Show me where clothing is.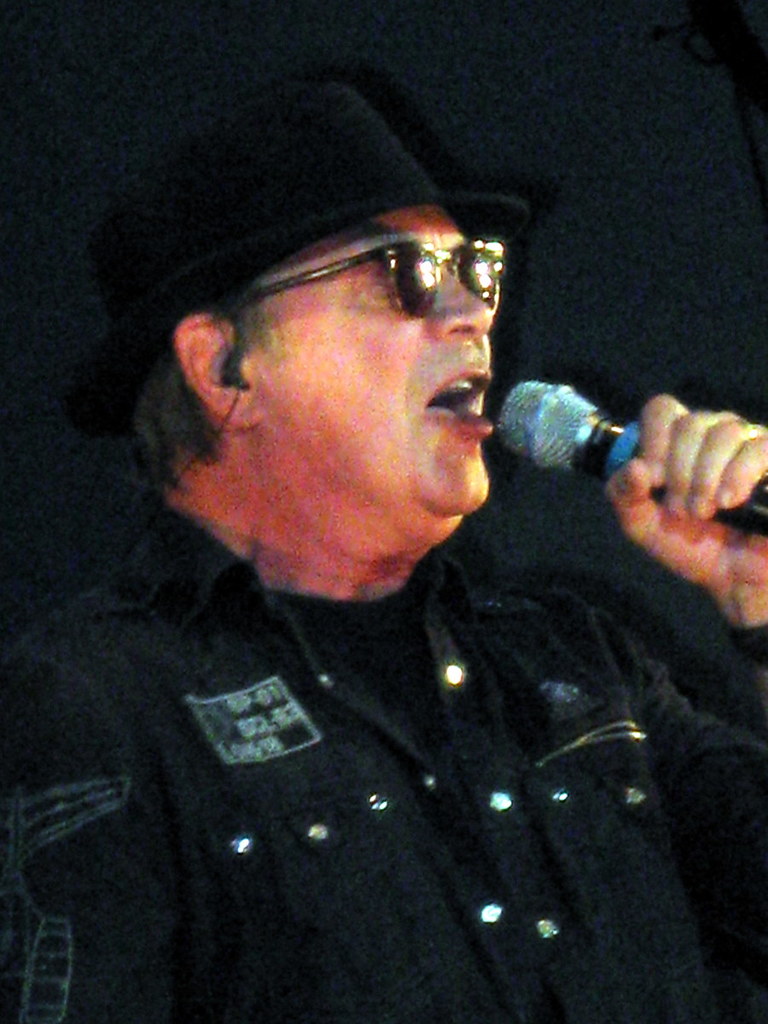
clothing is at x1=0, y1=501, x2=767, y2=977.
